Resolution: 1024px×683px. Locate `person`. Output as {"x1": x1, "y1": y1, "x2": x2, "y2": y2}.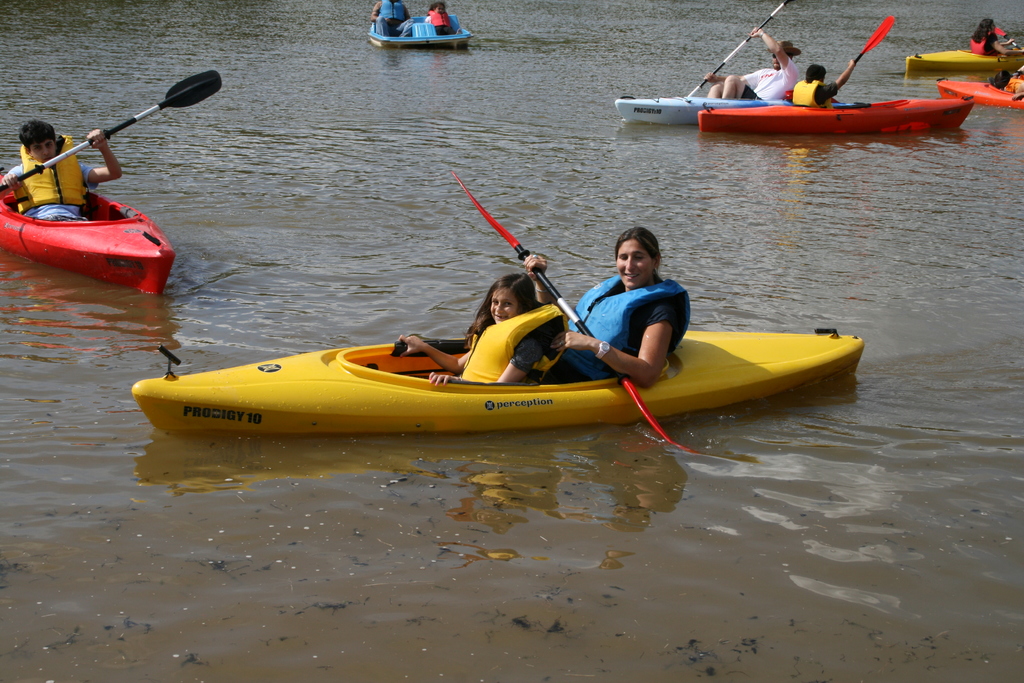
{"x1": 1004, "y1": 62, "x2": 1023, "y2": 103}.
